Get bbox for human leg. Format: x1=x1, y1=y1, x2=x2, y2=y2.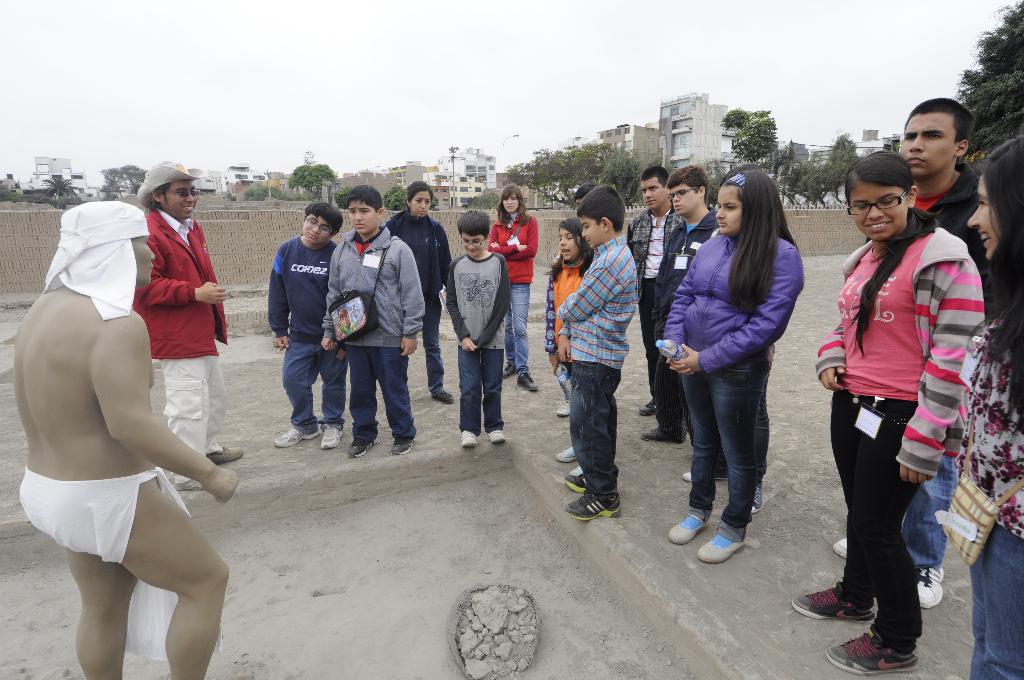
x1=346, y1=332, x2=379, y2=462.
